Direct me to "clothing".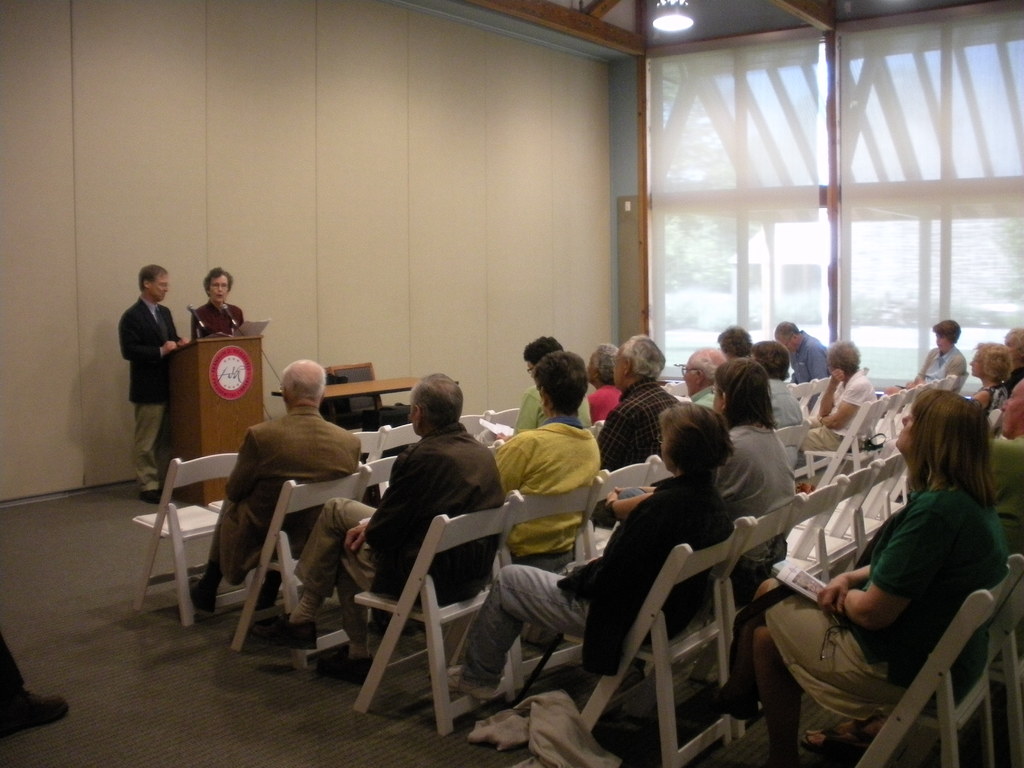
Direction: x1=766, y1=376, x2=803, y2=474.
